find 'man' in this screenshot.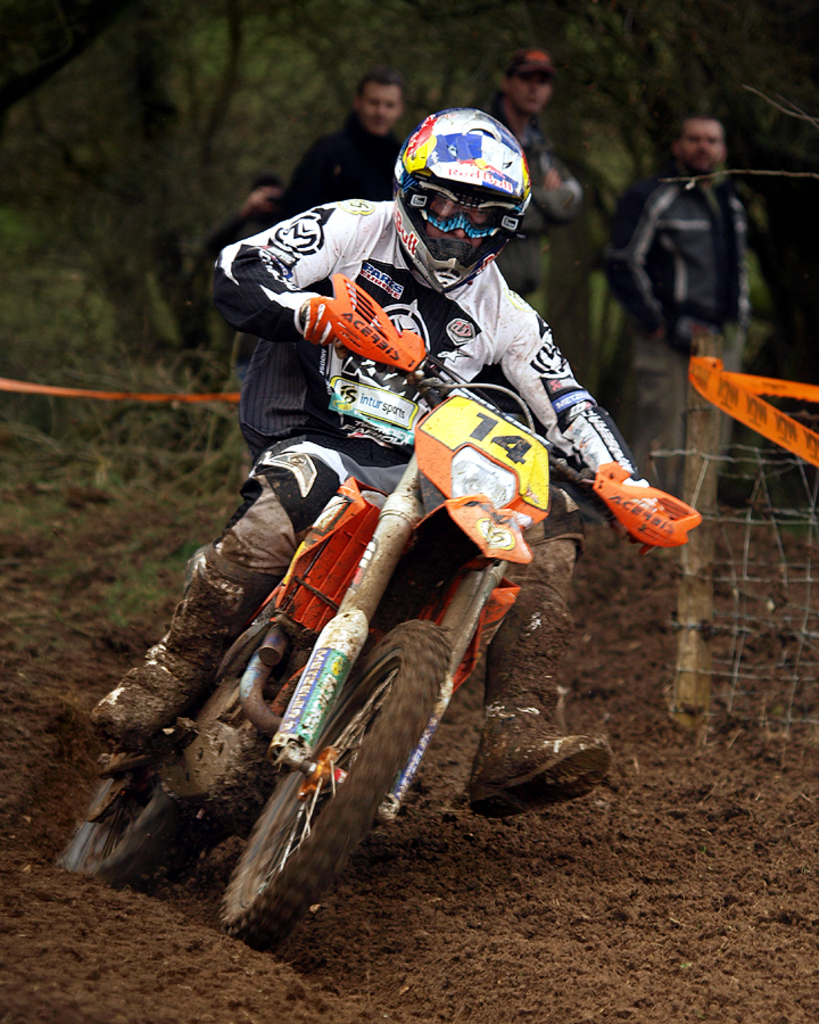
The bounding box for 'man' is Rect(83, 107, 661, 829).
